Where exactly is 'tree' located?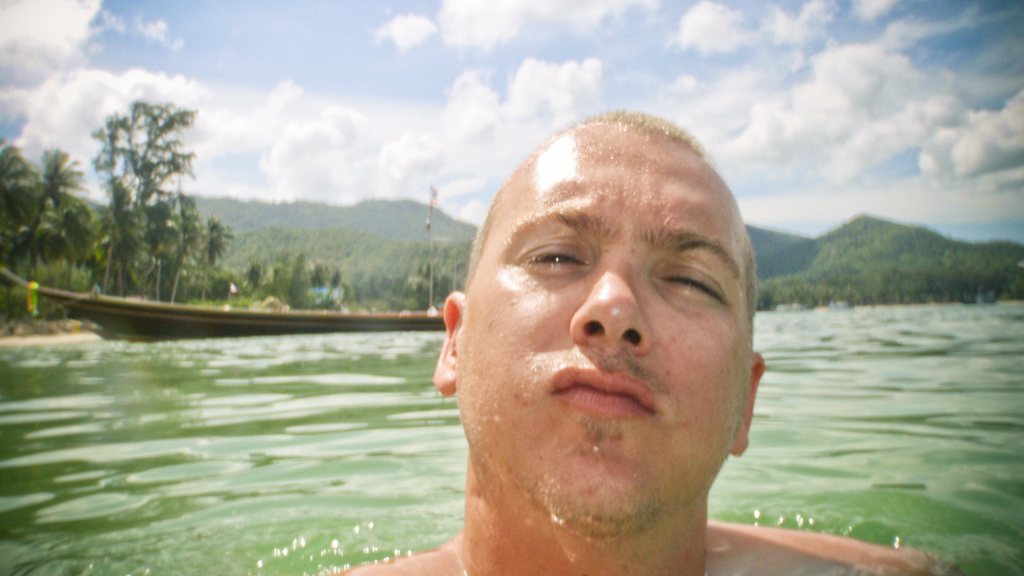
Its bounding box is bbox(135, 192, 232, 305).
